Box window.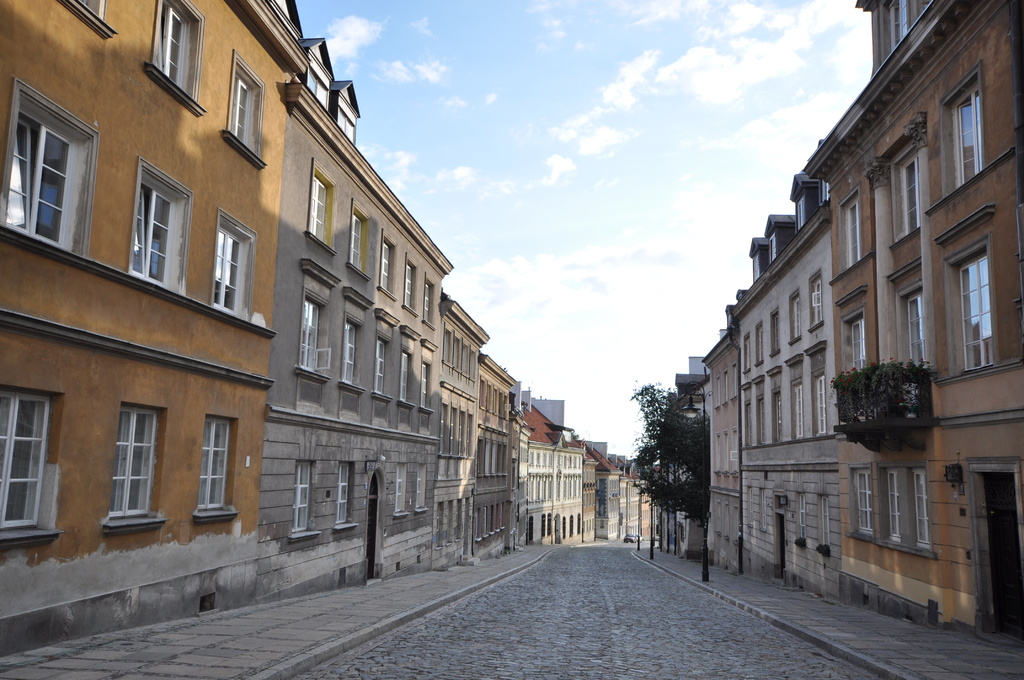
(299,287,328,372).
